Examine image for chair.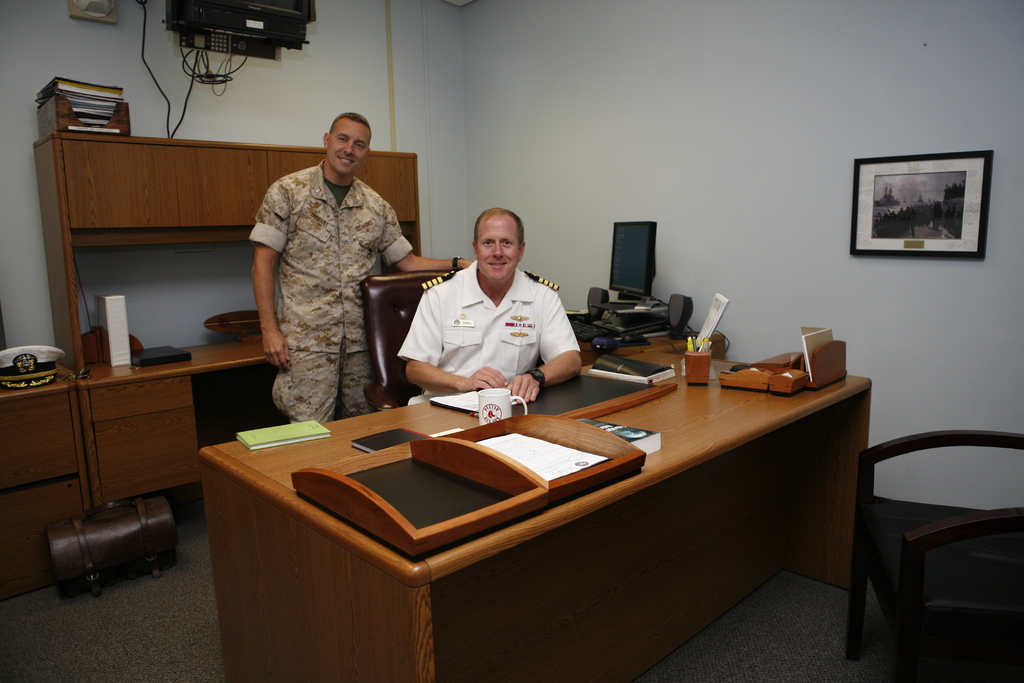
Examination result: {"x1": 852, "y1": 395, "x2": 1016, "y2": 650}.
